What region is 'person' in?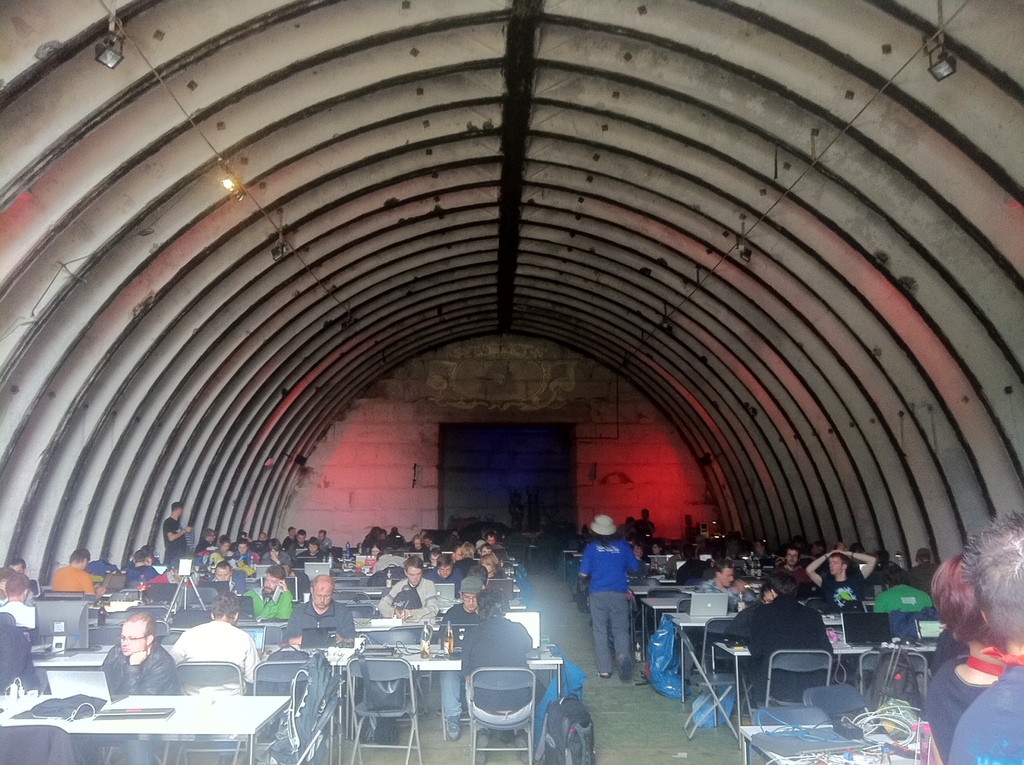
region(874, 561, 935, 616).
